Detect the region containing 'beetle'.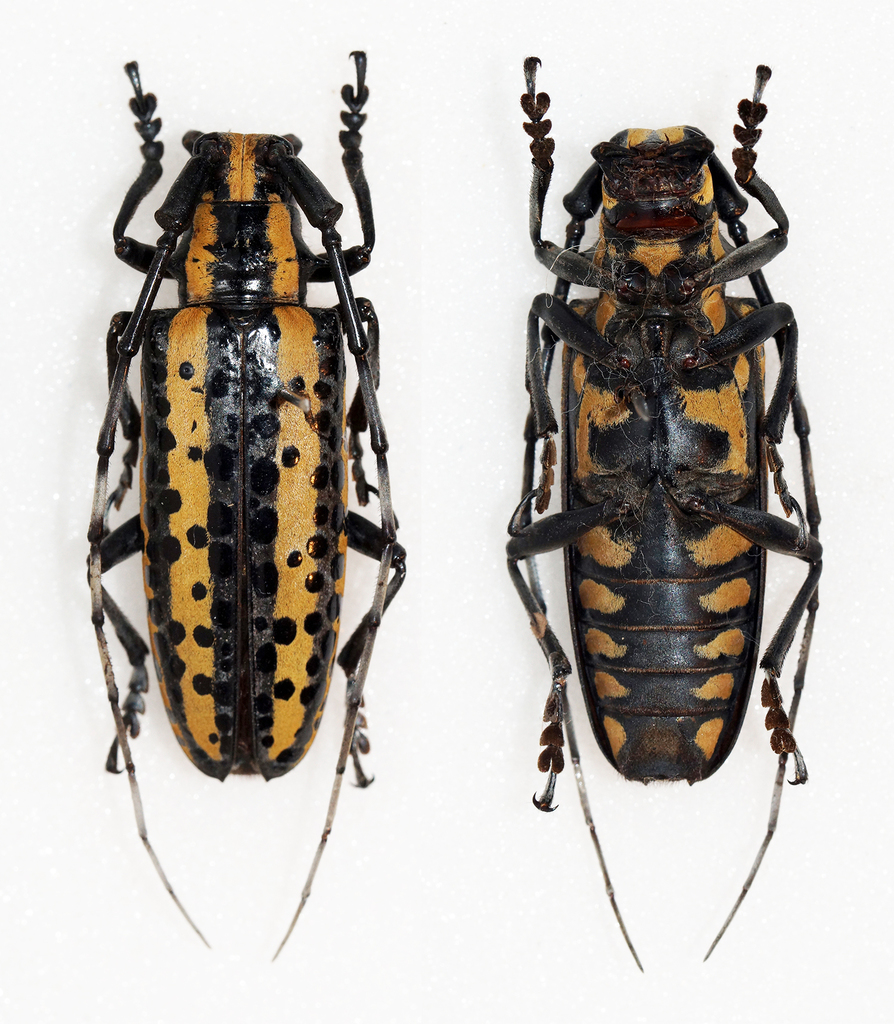
box(81, 50, 413, 960).
